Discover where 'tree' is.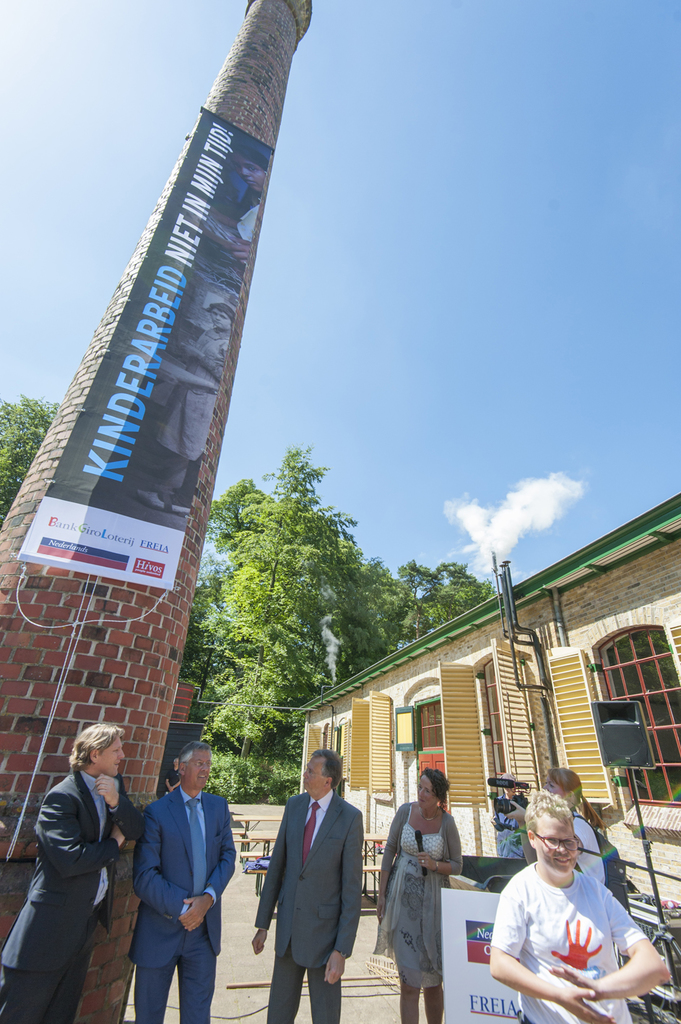
Discovered at box=[176, 423, 420, 789].
